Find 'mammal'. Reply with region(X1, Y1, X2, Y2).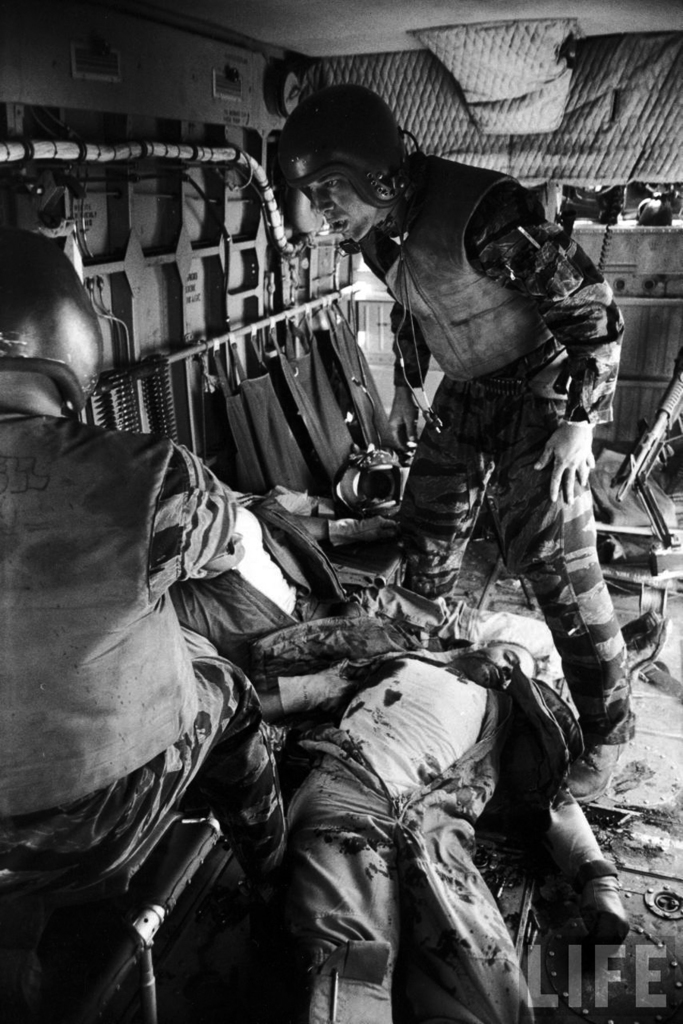
region(165, 488, 672, 729).
